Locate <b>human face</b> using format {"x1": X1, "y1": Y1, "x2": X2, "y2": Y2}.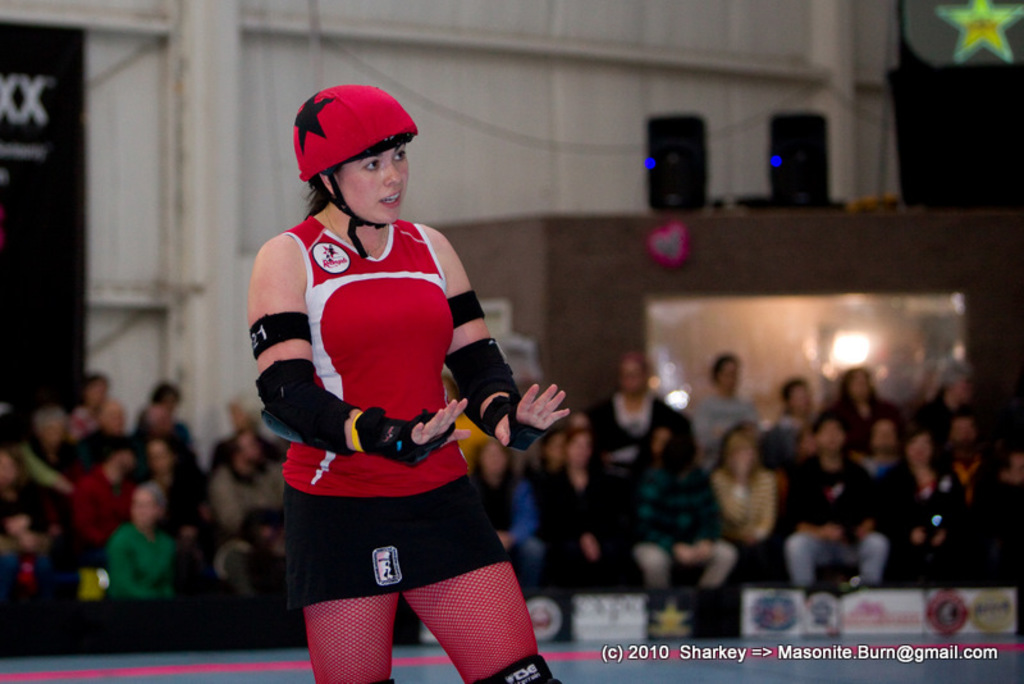
{"x1": 950, "y1": 416, "x2": 977, "y2": 443}.
